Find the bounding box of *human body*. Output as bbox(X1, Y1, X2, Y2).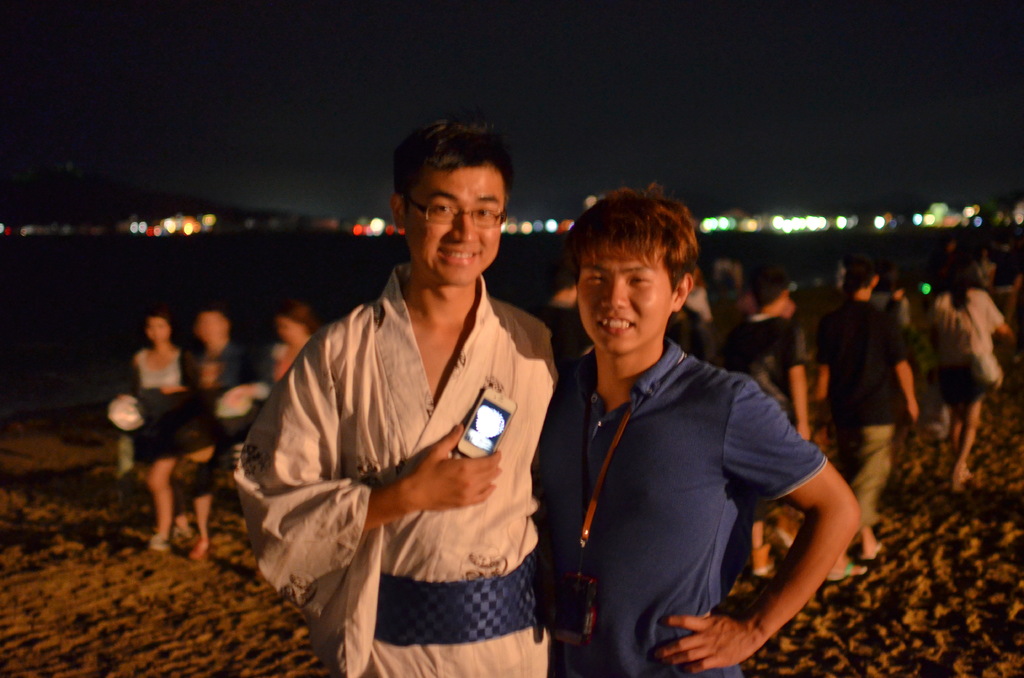
bbox(723, 307, 817, 581).
